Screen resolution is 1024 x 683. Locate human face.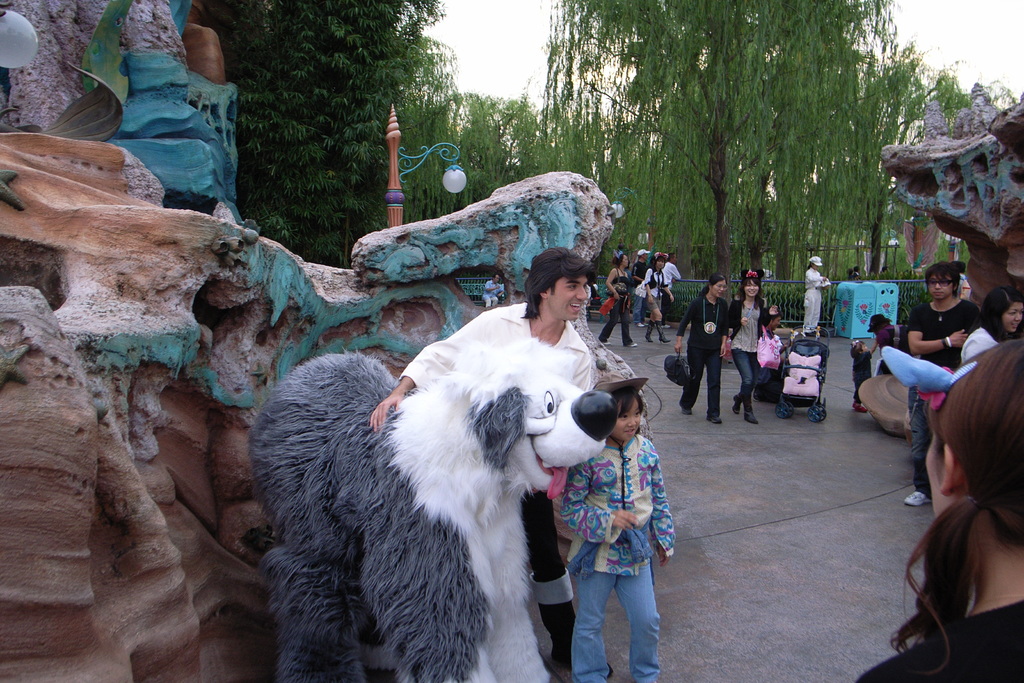
<region>1005, 303, 1023, 333</region>.
